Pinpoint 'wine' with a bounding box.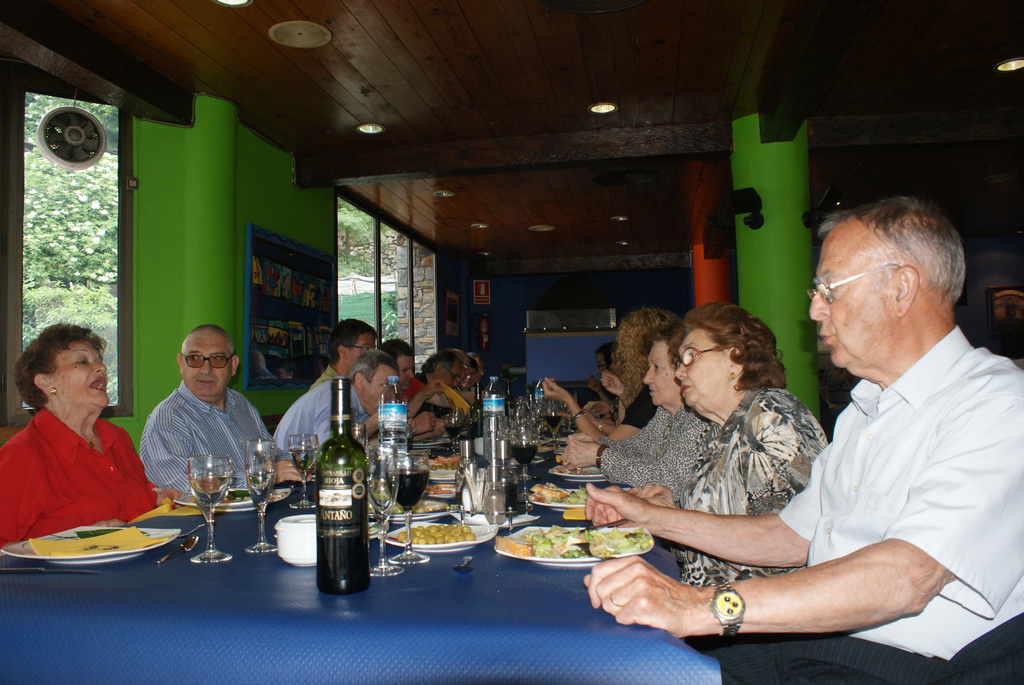
[316, 370, 372, 601].
